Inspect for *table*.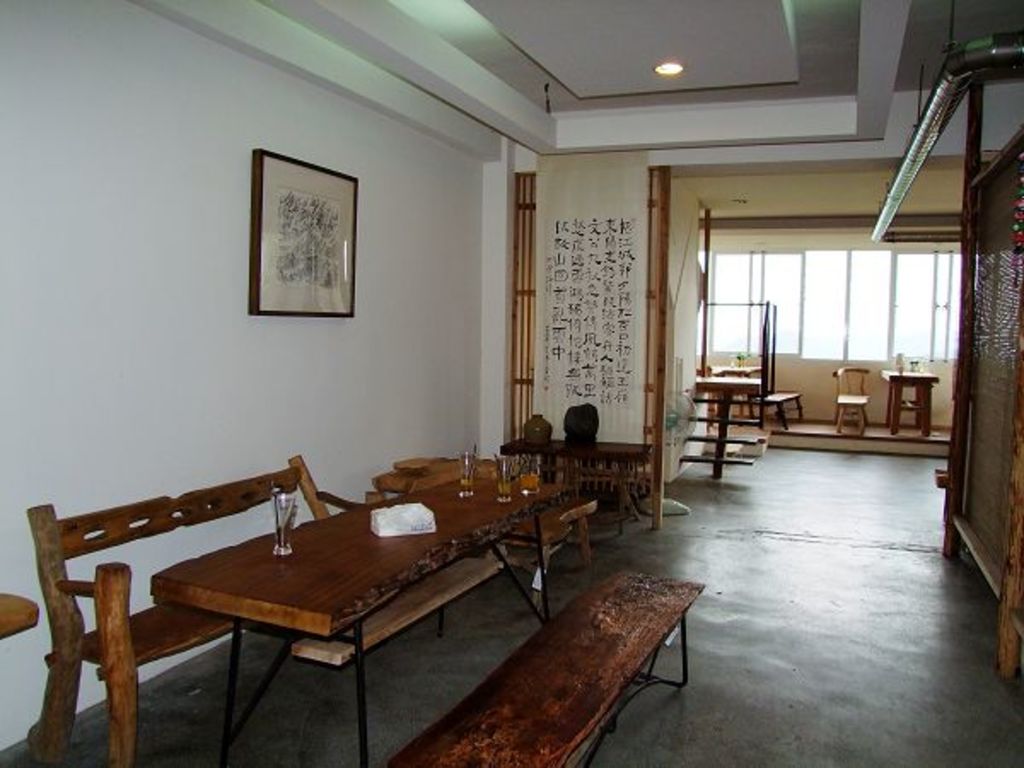
Inspection: 882/369/937/437.
